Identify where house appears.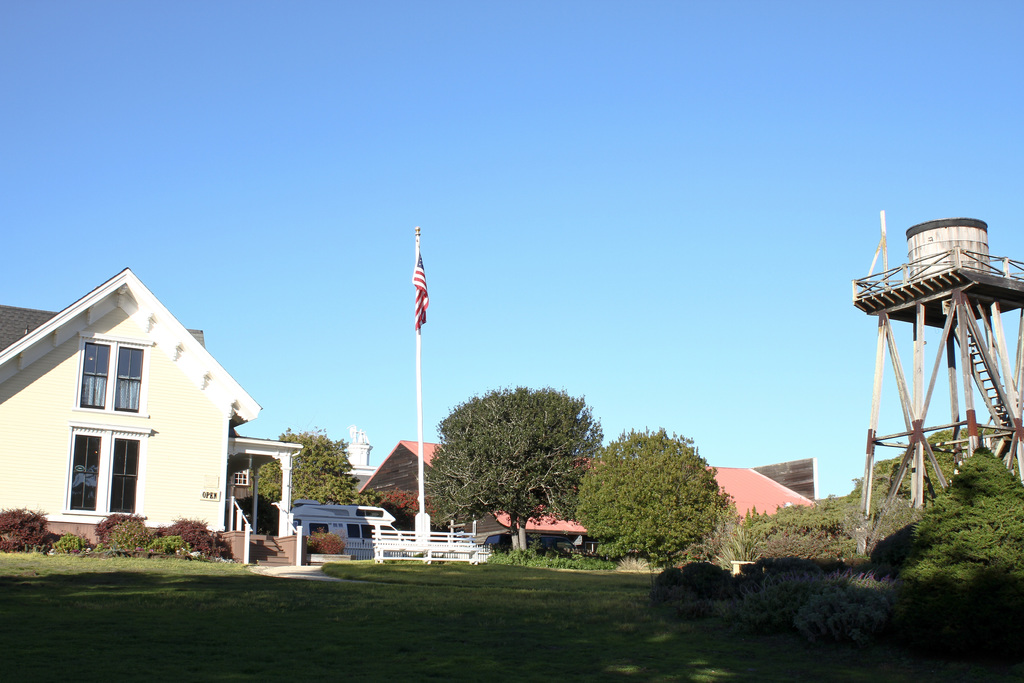
Appears at 230,438,304,573.
